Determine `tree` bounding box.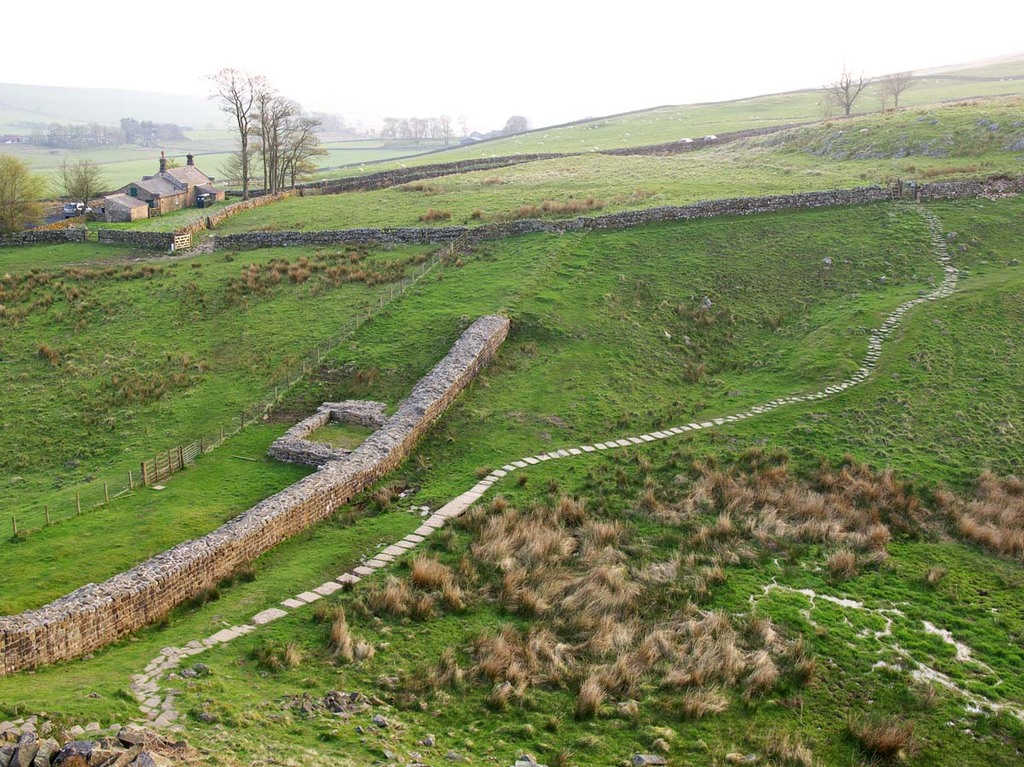
Determined: locate(165, 155, 179, 170).
